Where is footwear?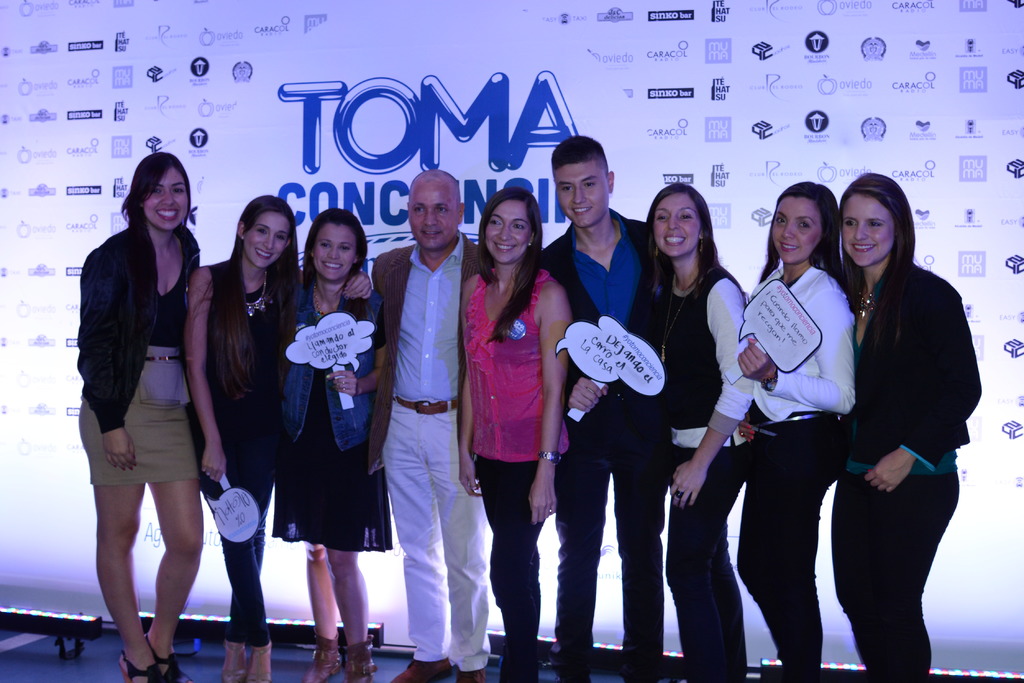
x1=460 y1=667 x2=486 y2=682.
